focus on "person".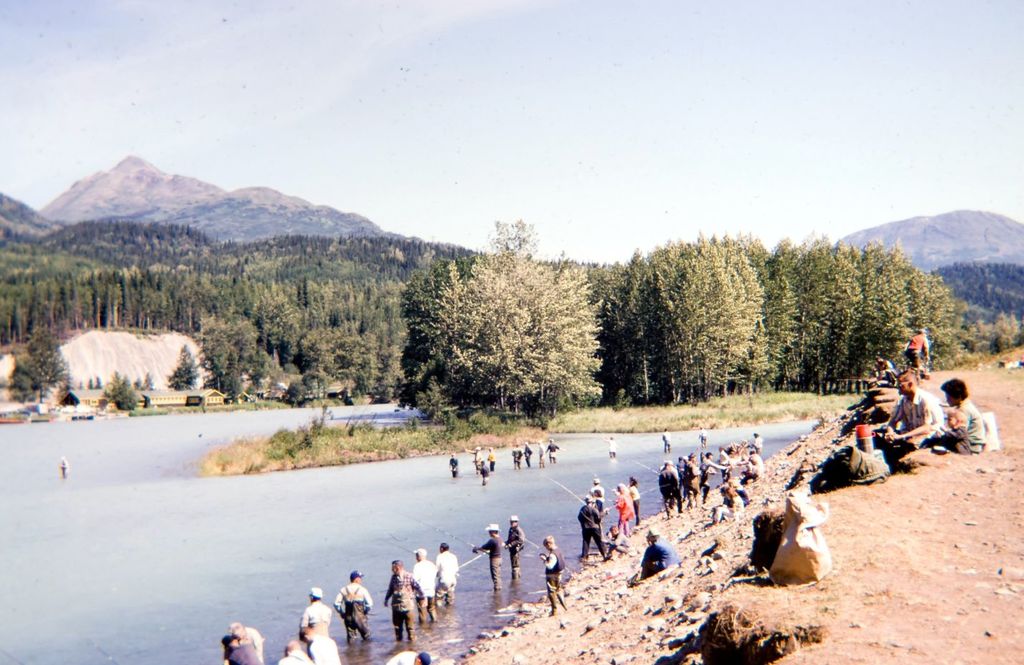
Focused at 537, 534, 571, 617.
